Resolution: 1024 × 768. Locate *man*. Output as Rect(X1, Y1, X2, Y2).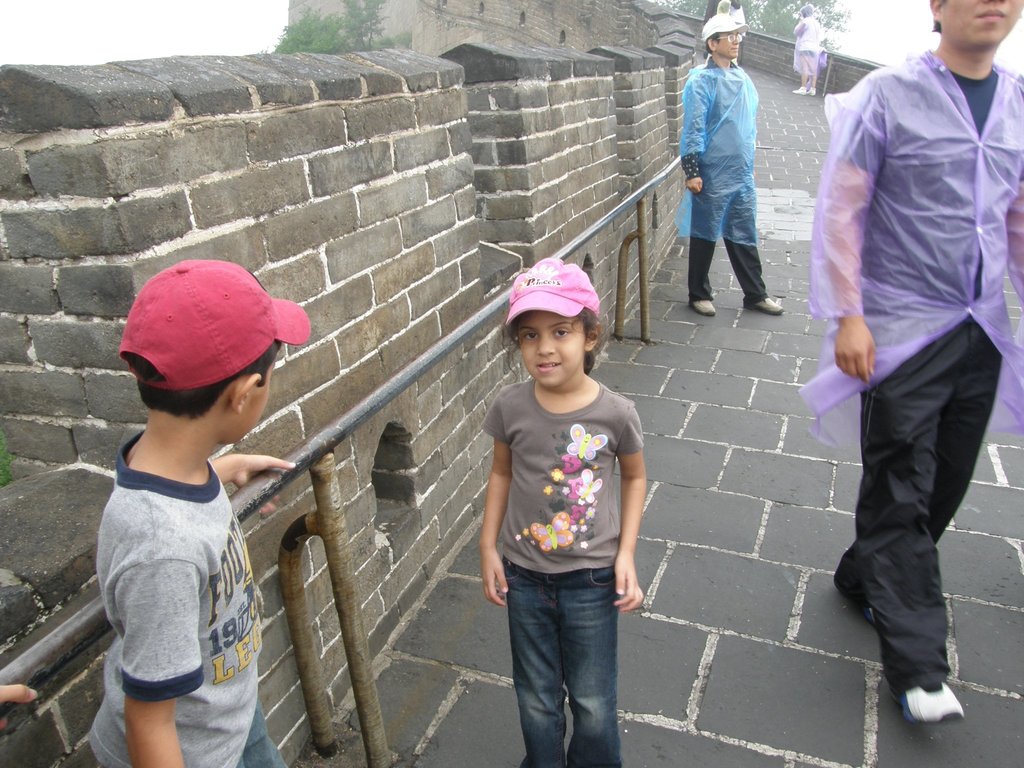
Rect(683, 22, 791, 332).
